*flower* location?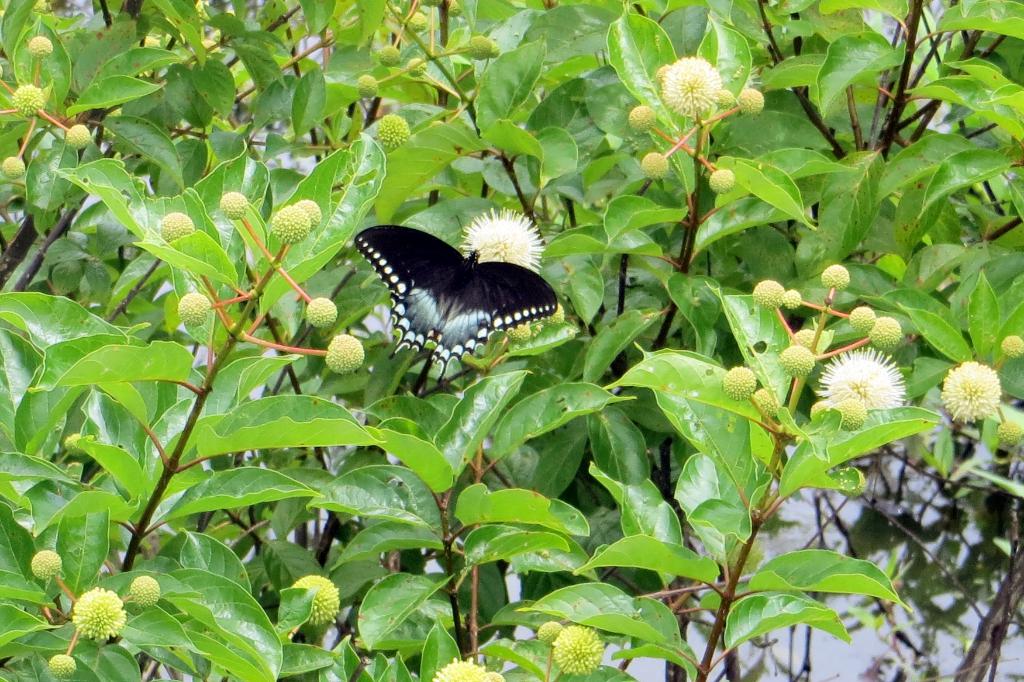
detection(548, 619, 612, 679)
